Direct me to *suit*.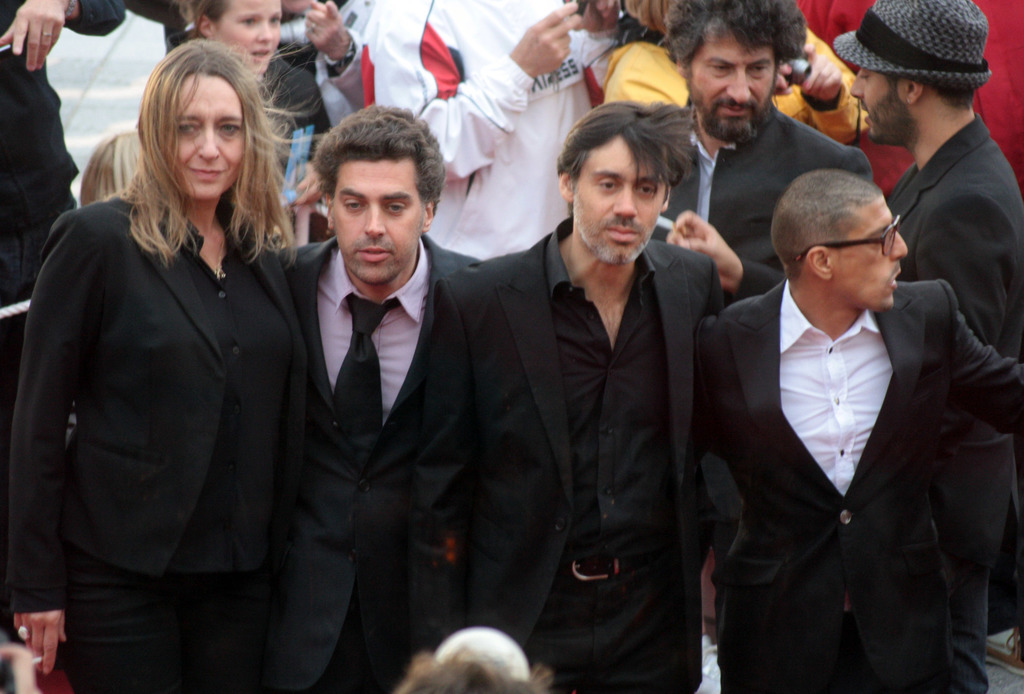
Direction: [7,192,303,693].
